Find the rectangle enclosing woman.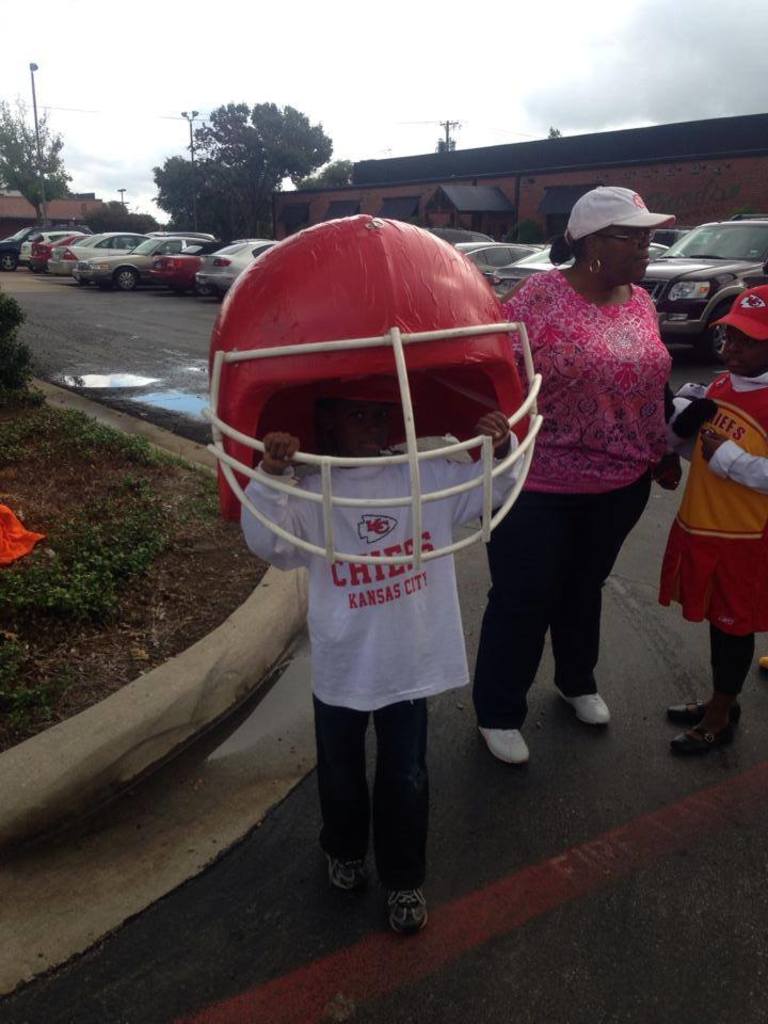
locate(498, 183, 689, 774).
